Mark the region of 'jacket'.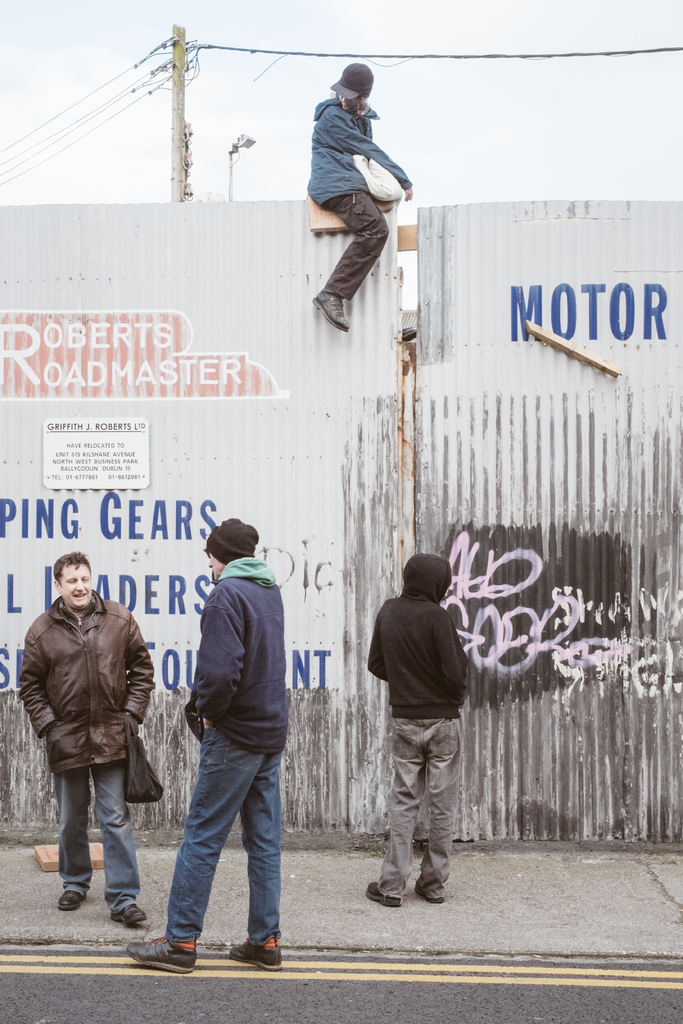
Region: 363,552,472,723.
